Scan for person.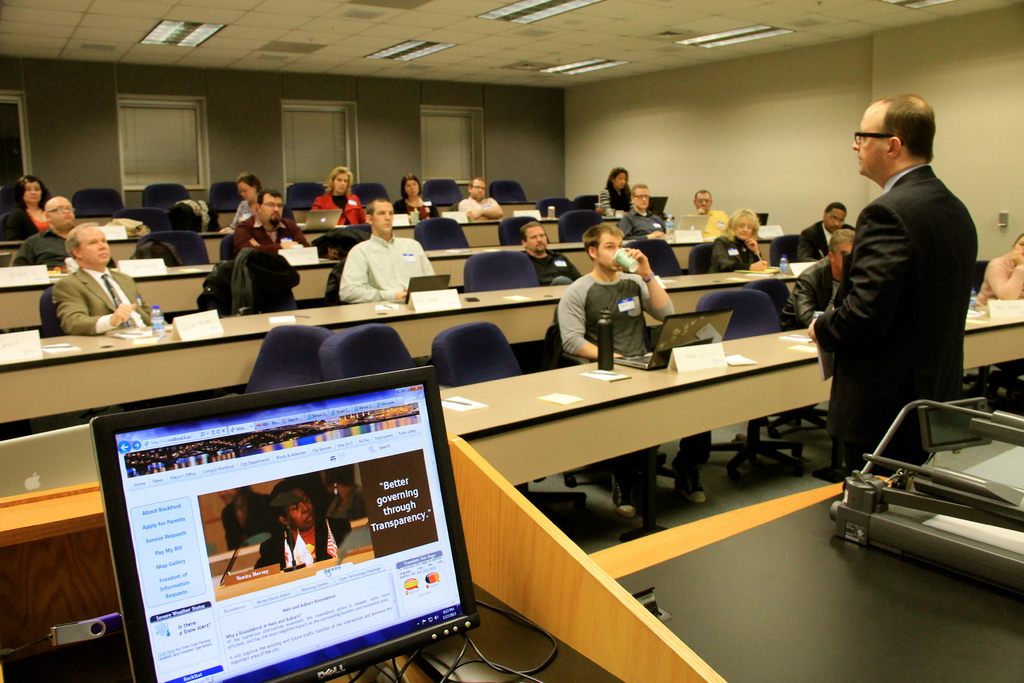
Scan result: bbox=[987, 222, 1023, 299].
